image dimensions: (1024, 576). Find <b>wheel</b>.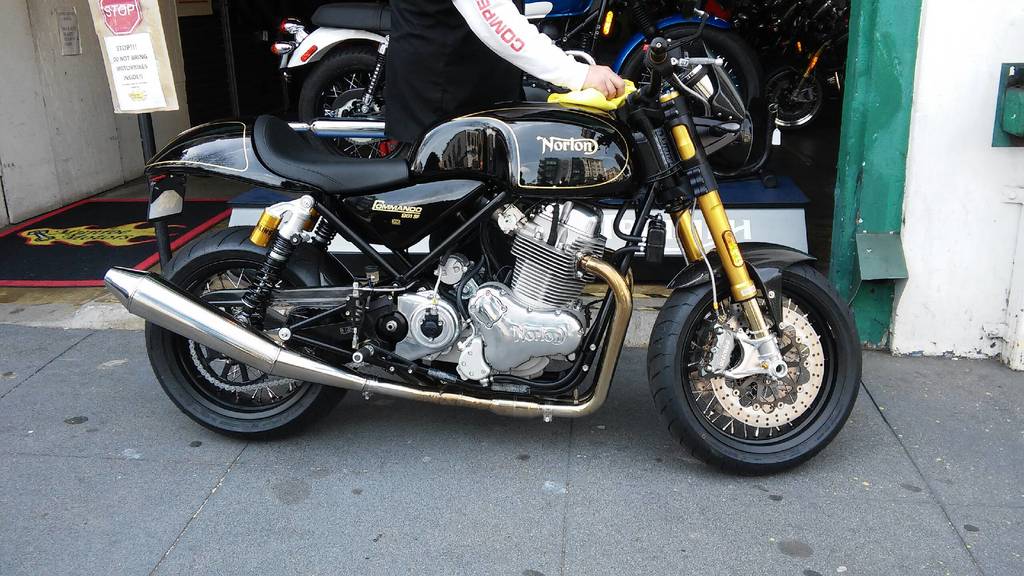
<region>762, 68, 825, 127</region>.
